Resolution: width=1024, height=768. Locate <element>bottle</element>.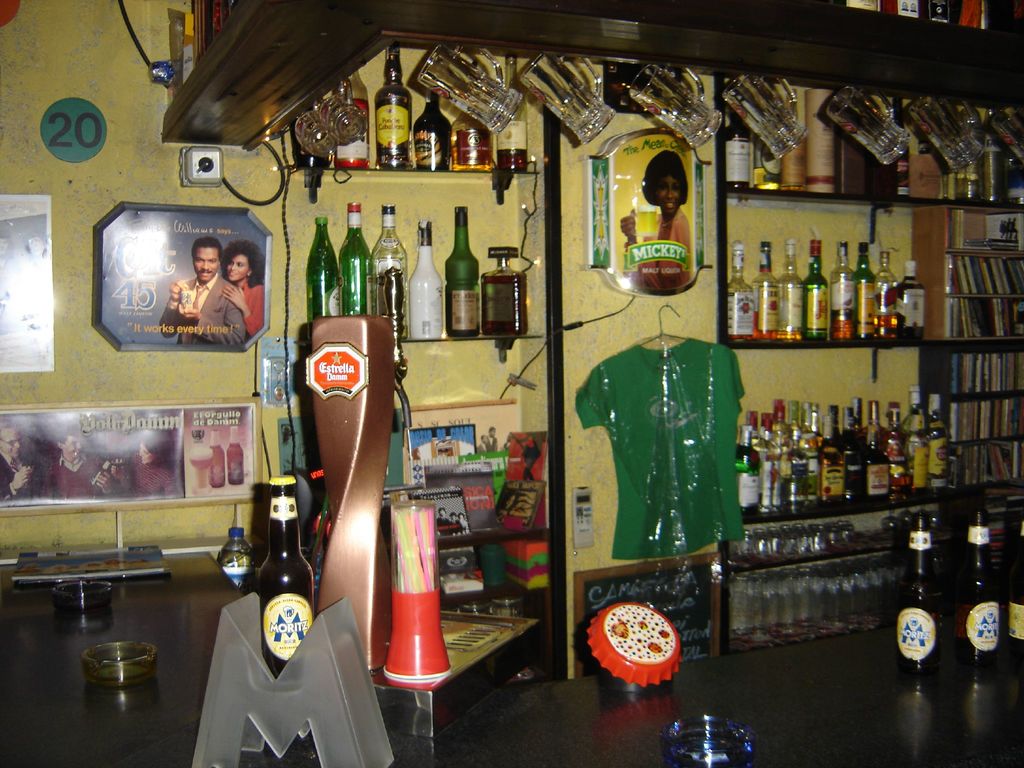
rect(895, 261, 927, 340).
